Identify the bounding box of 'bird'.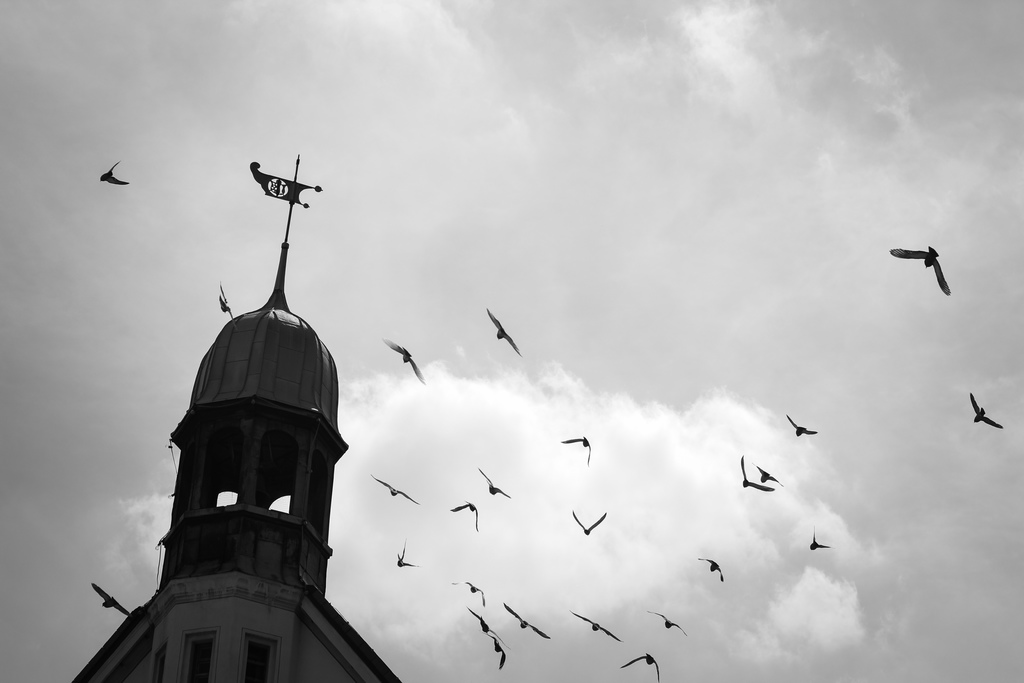
(755,461,780,490).
